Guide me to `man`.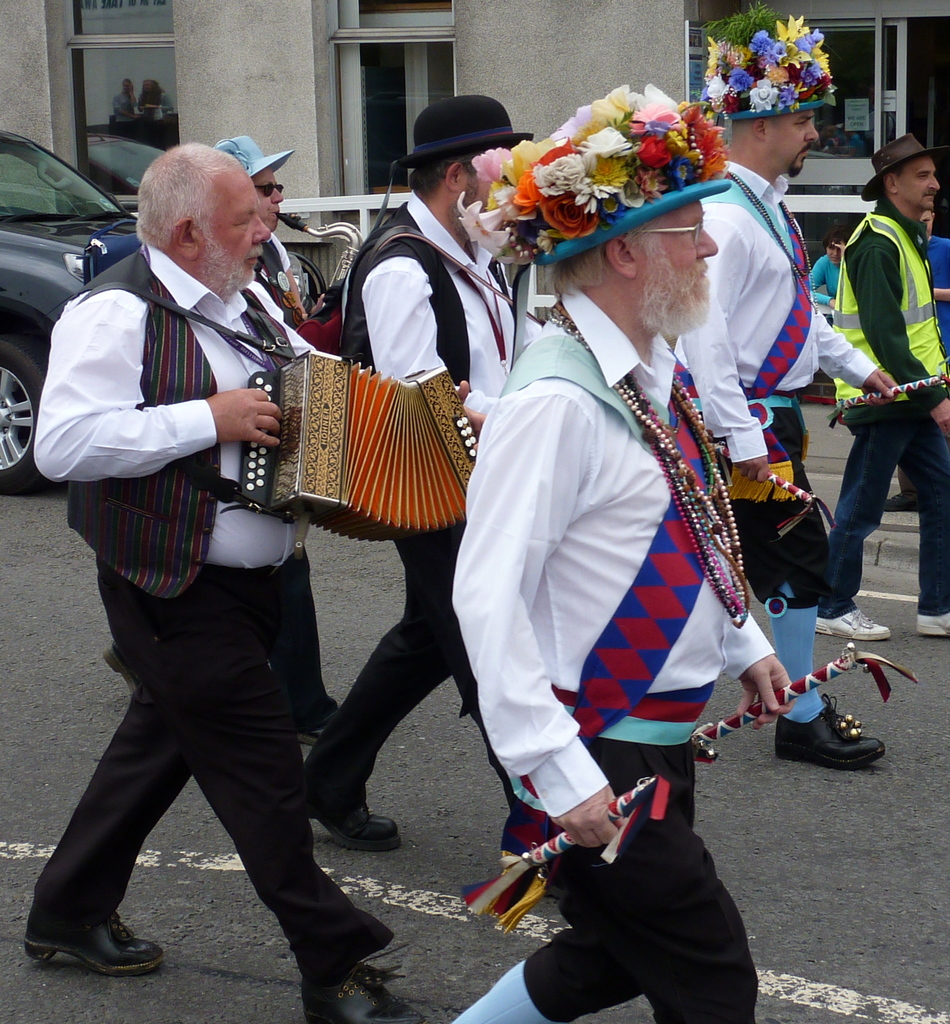
Guidance: [309,93,552,849].
